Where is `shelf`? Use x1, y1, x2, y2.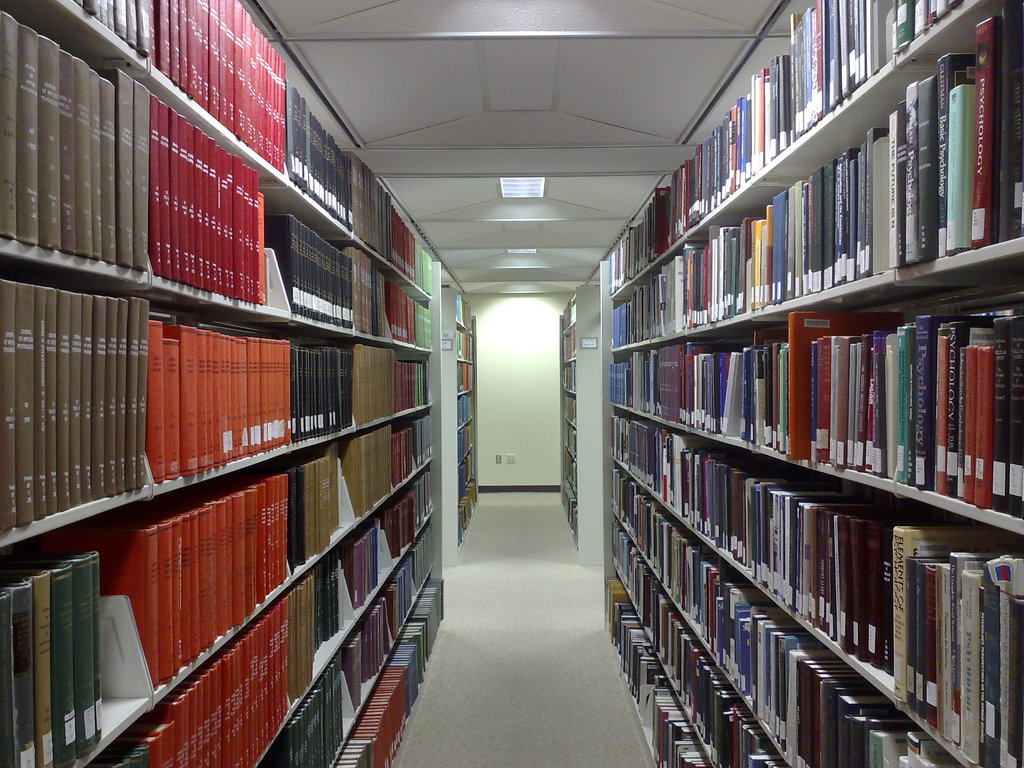
147, 270, 288, 494.
